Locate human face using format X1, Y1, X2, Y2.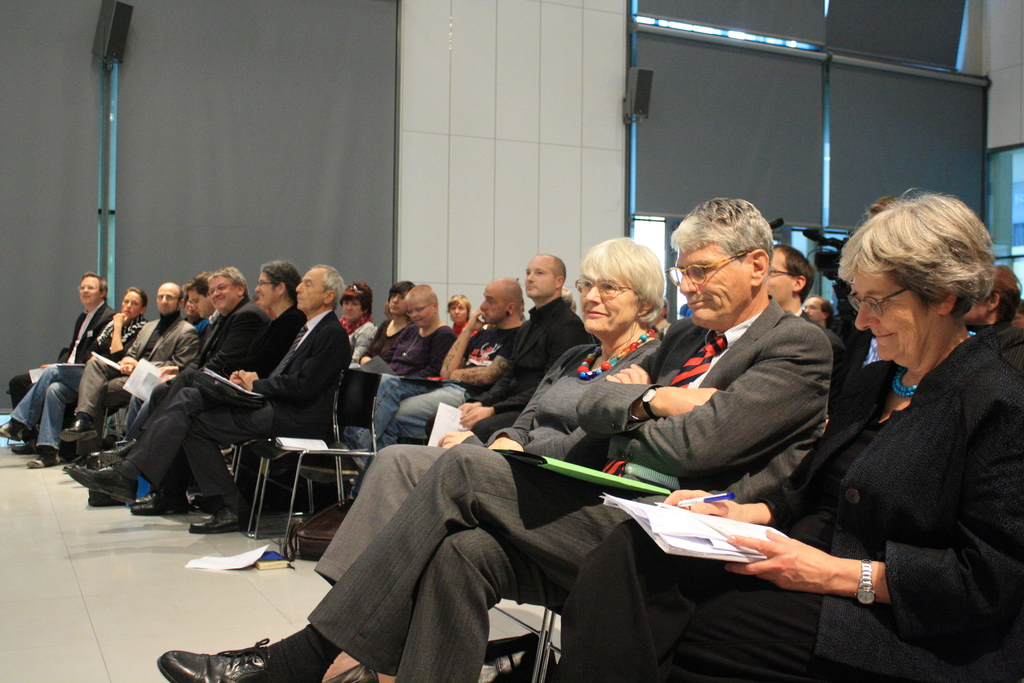
294, 269, 326, 308.
